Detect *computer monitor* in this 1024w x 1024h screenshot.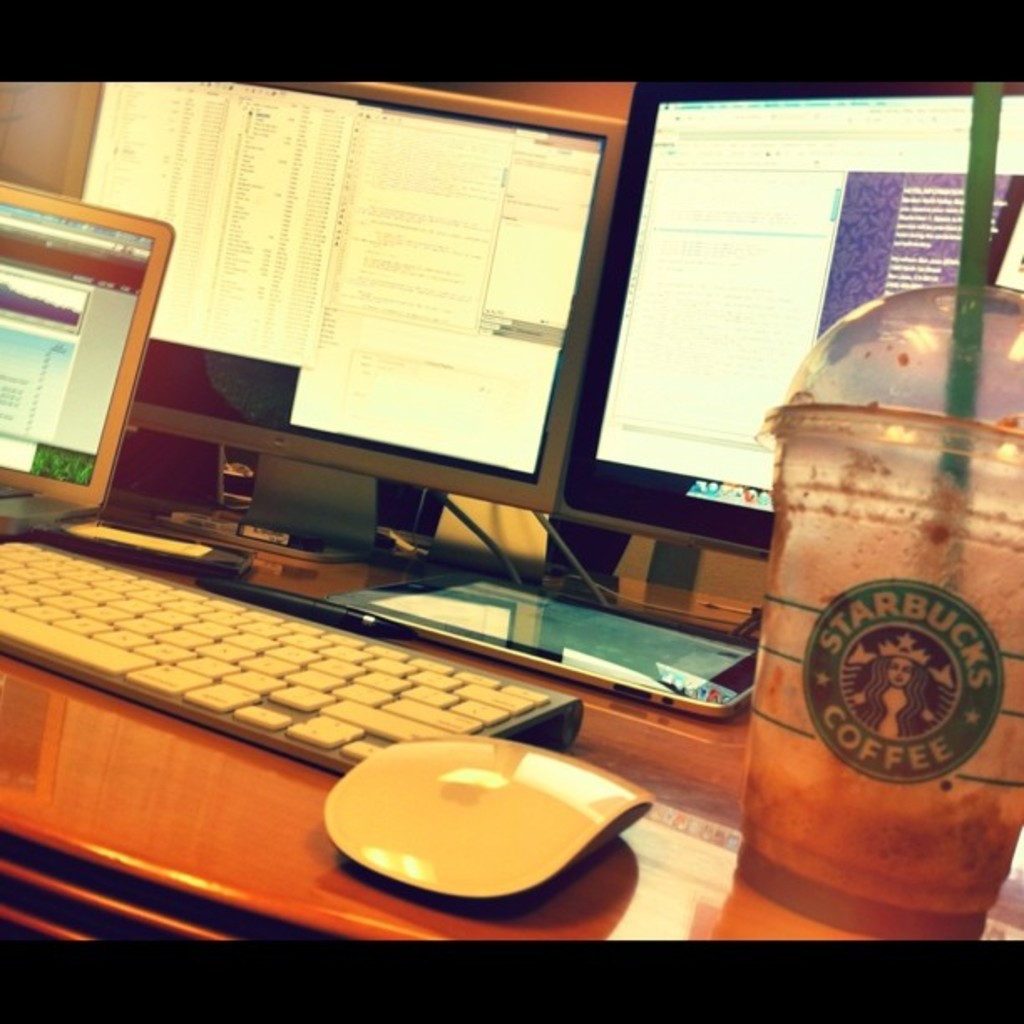
Detection: (left=84, top=77, right=639, bottom=622).
